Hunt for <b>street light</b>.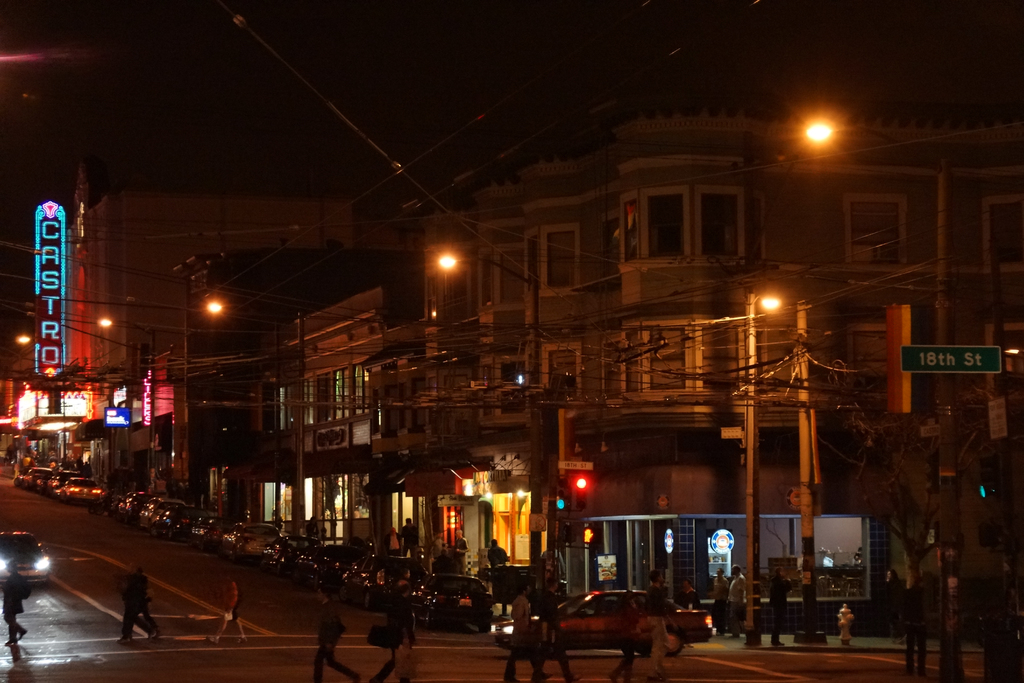
Hunted down at bbox=(91, 312, 158, 486).
